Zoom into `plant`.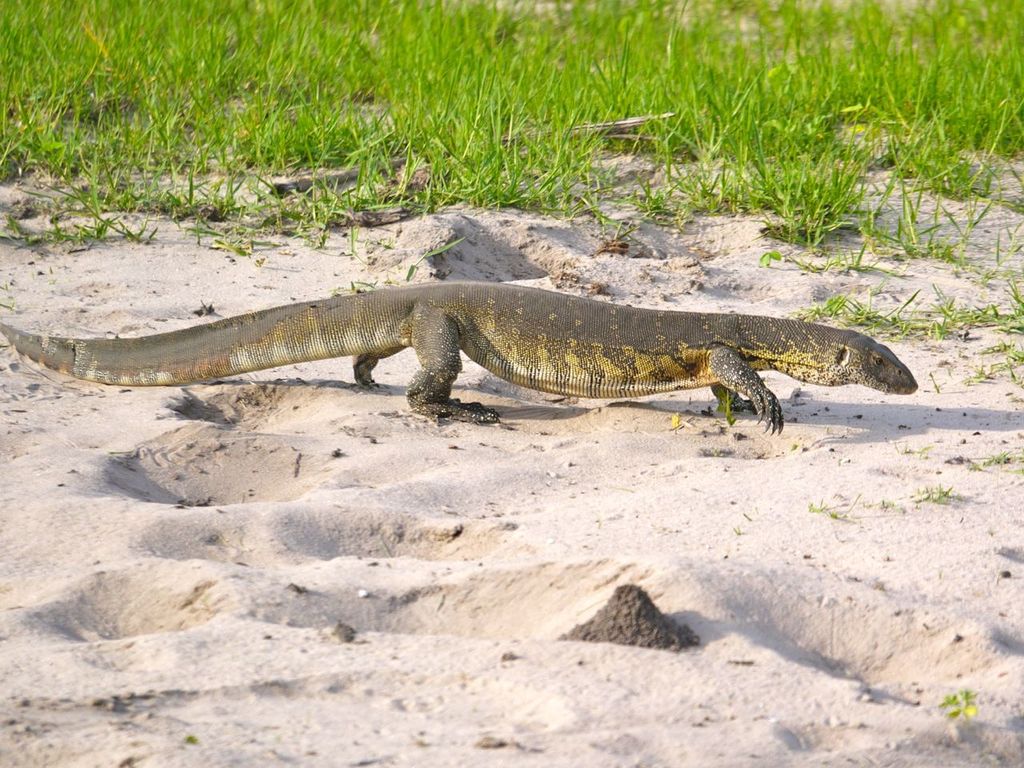
Zoom target: bbox=[914, 478, 954, 504].
